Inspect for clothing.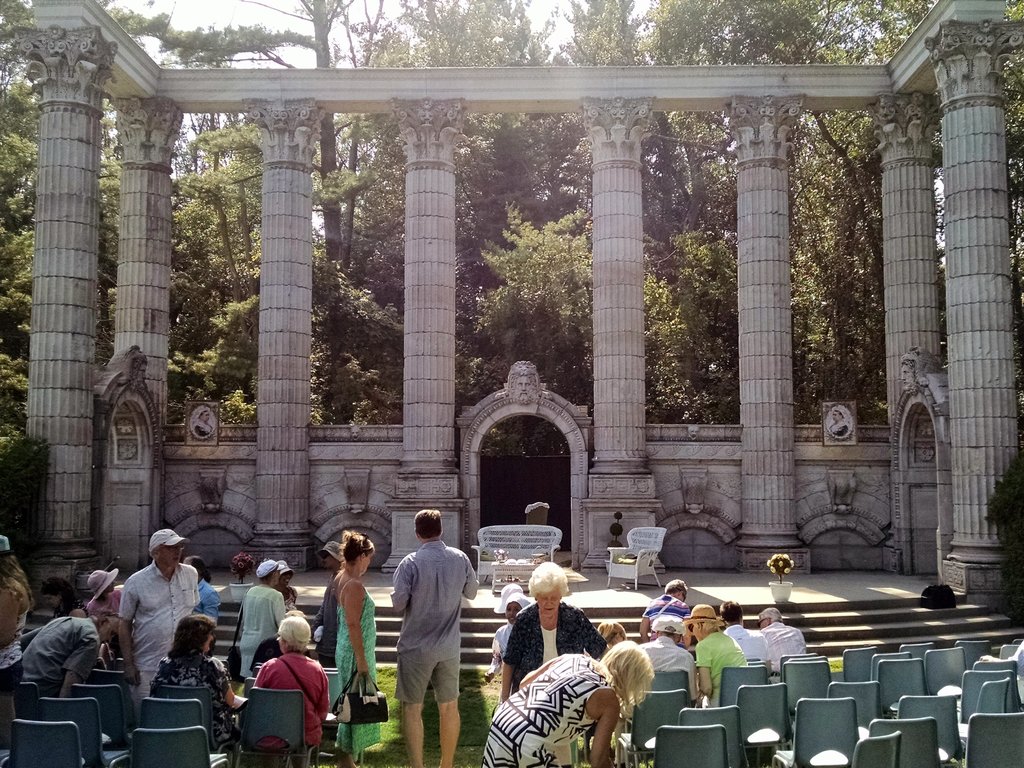
Inspection: rect(120, 556, 200, 726).
